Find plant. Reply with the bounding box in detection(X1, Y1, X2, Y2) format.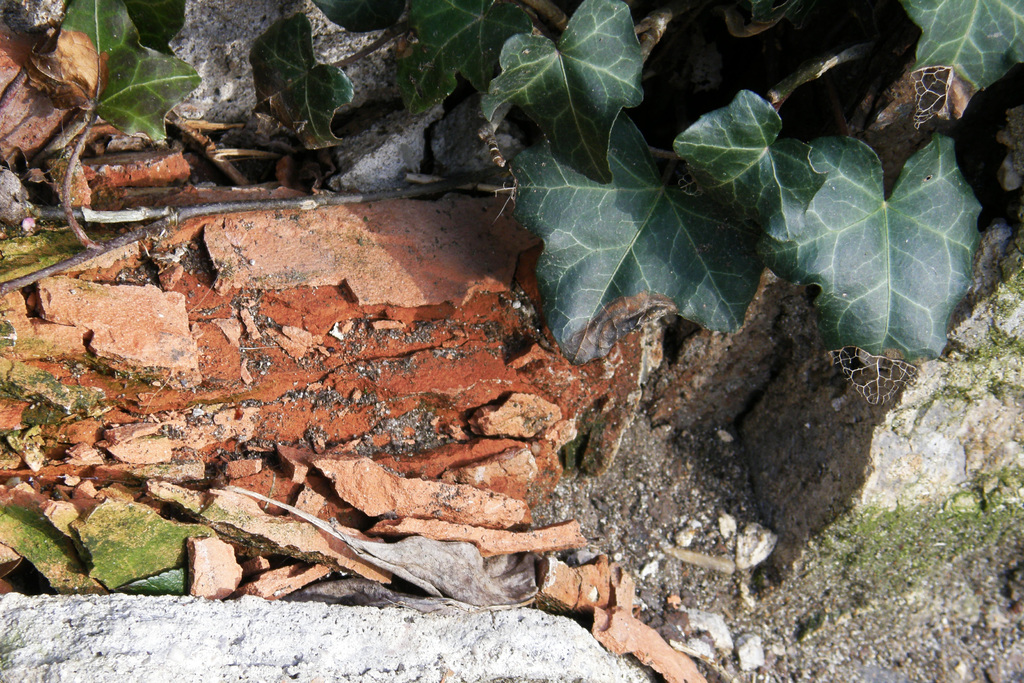
detection(0, 0, 203, 256).
